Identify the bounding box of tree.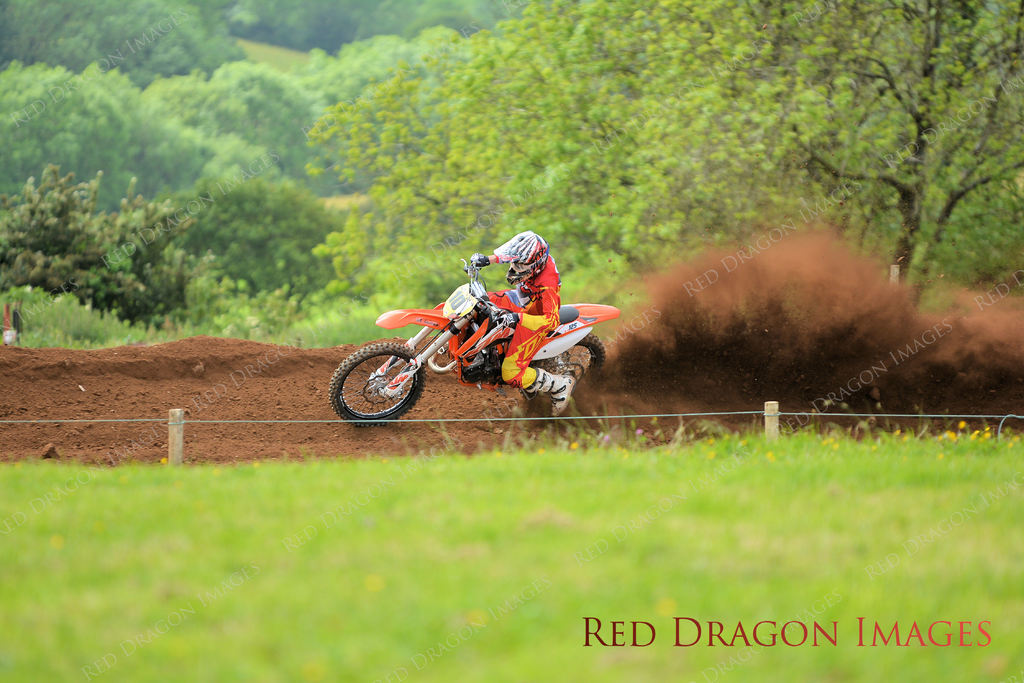
86 66 170 188.
